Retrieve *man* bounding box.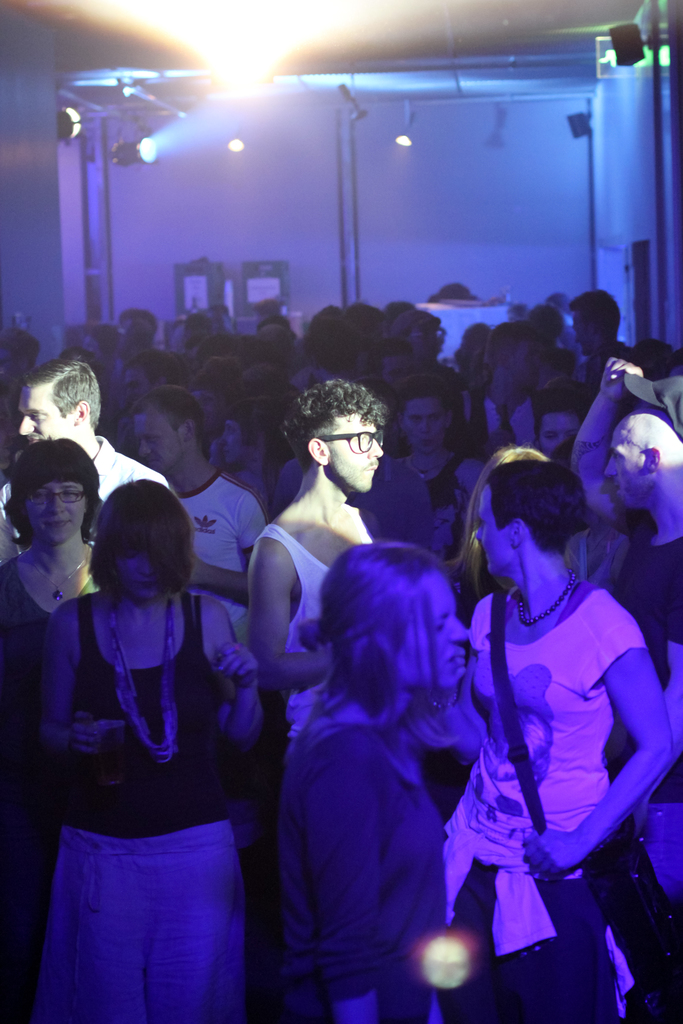
Bounding box: (x1=122, y1=307, x2=159, y2=342).
